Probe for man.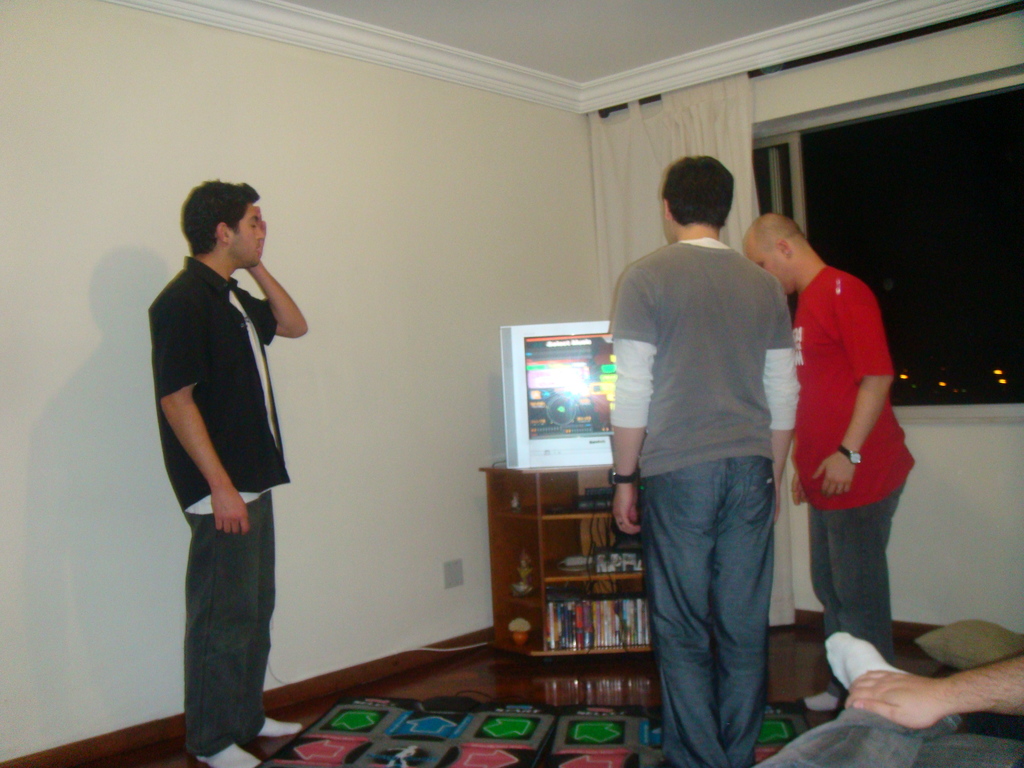
Probe result: [x1=609, y1=156, x2=801, y2=767].
